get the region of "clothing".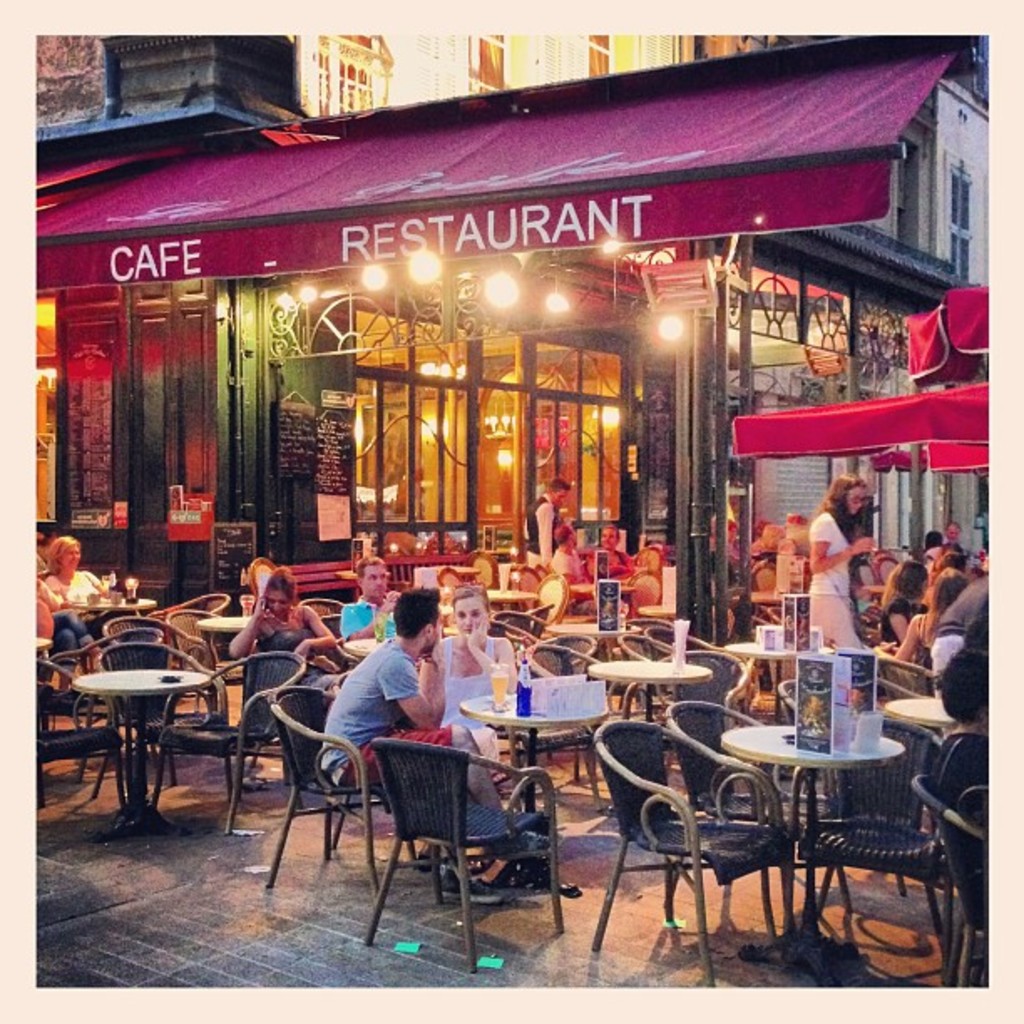
left=261, top=601, right=340, bottom=686.
